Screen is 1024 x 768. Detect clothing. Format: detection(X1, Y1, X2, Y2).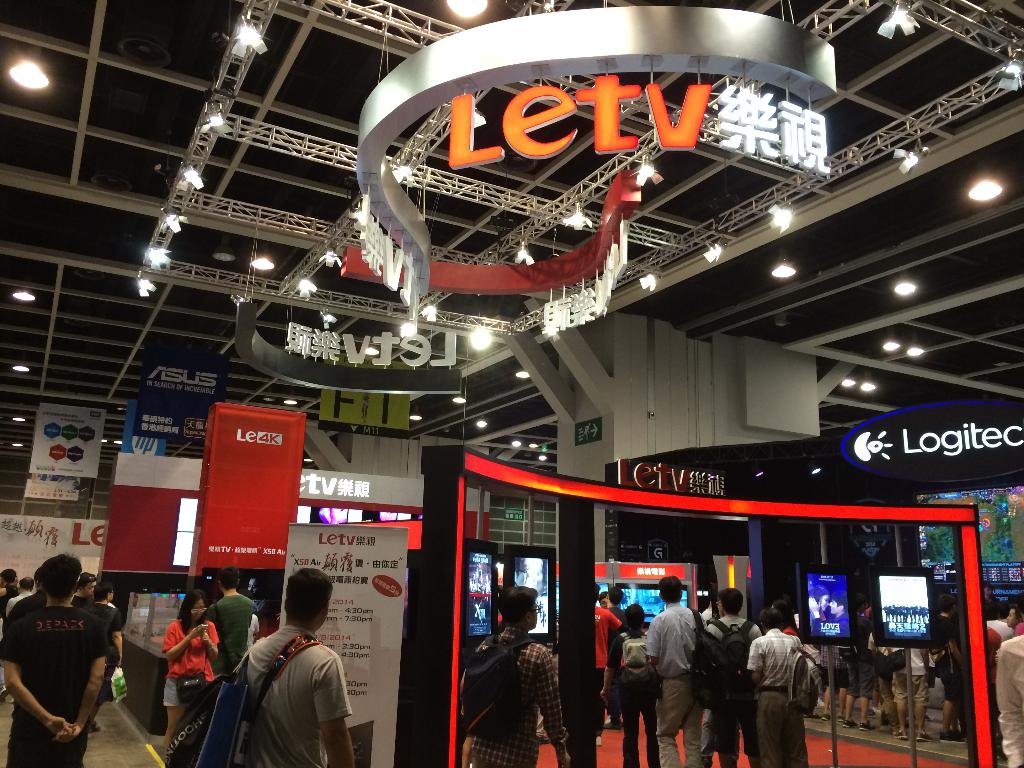
detection(78, 598, 118, 703).
